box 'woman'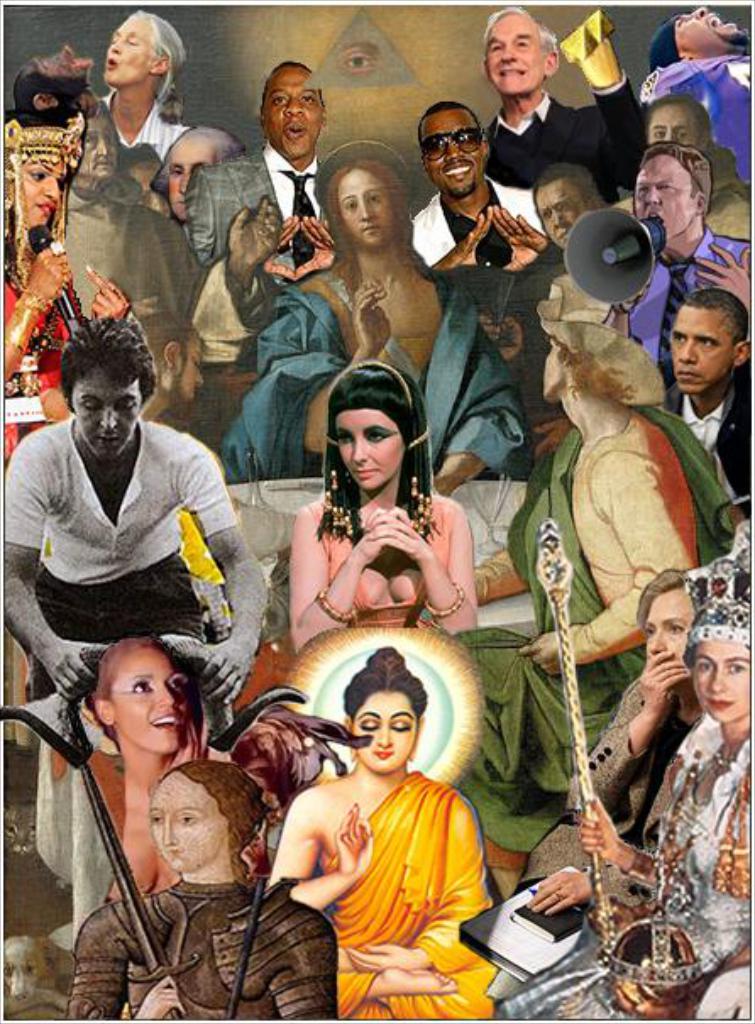
x1=88 y1=638 x2=229 y2=916
